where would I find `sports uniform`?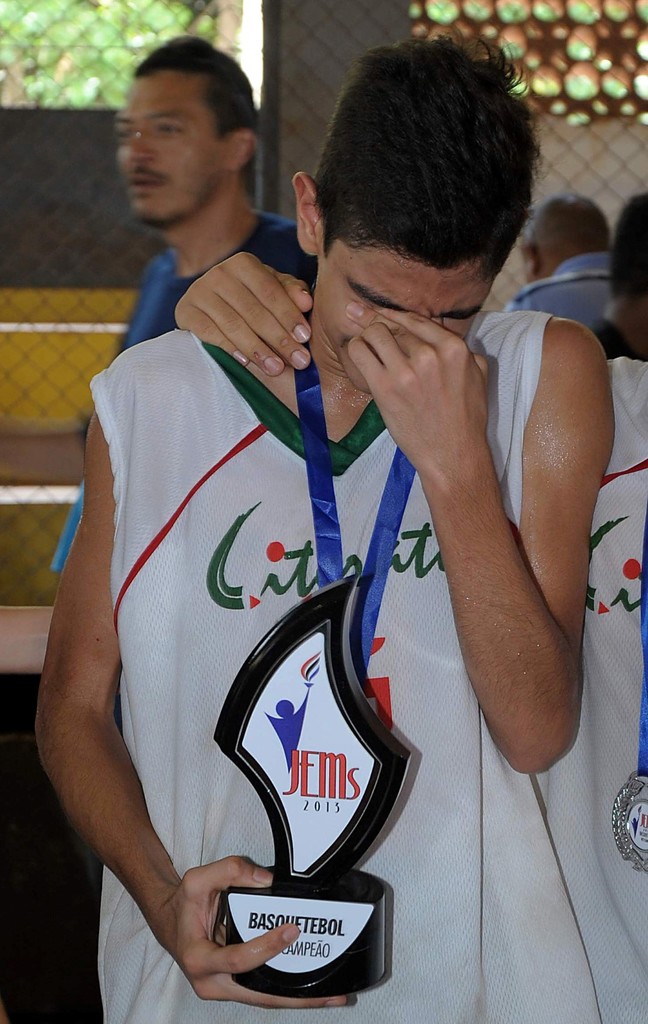
At {"left": 90, "top": 308, "right": 606, "bottom": 1023}.
